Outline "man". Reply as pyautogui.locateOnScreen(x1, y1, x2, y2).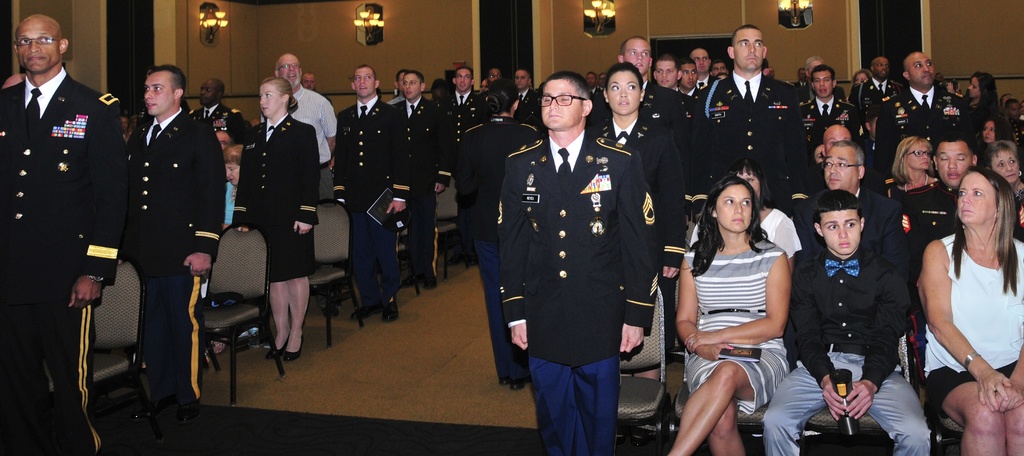
pyautogui.locateOnScreen(851, 53, 904, 124).
